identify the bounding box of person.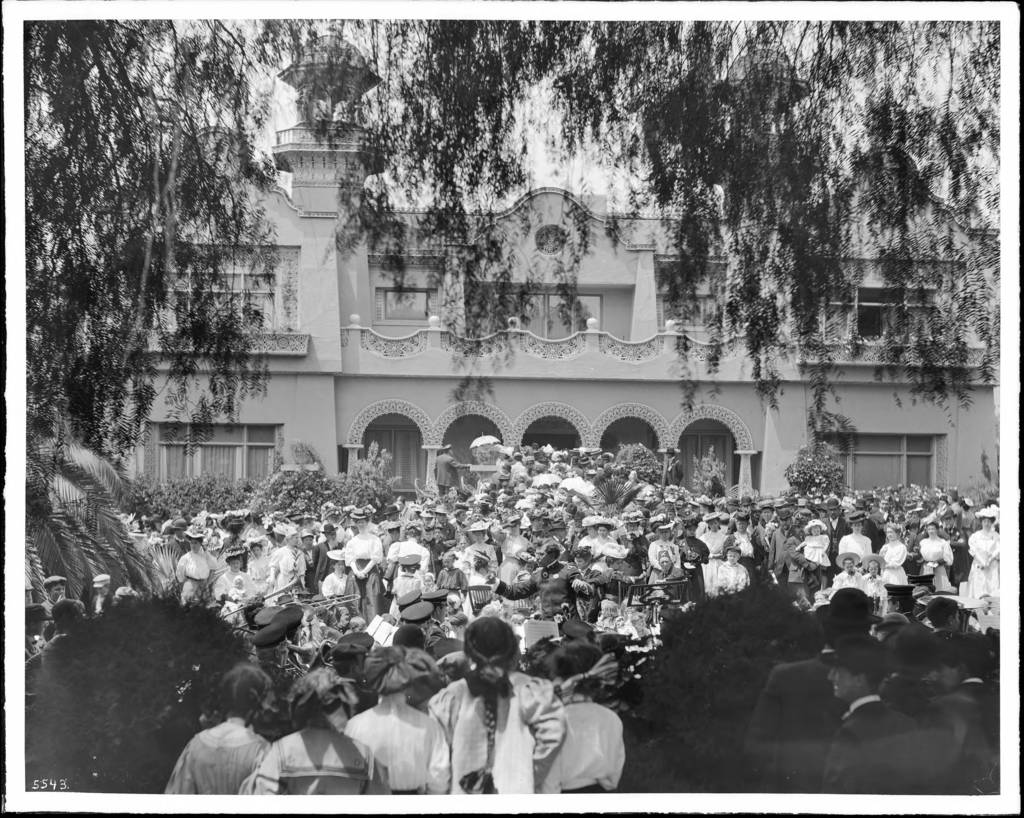
bbox=(646, 526, 680, 586).
